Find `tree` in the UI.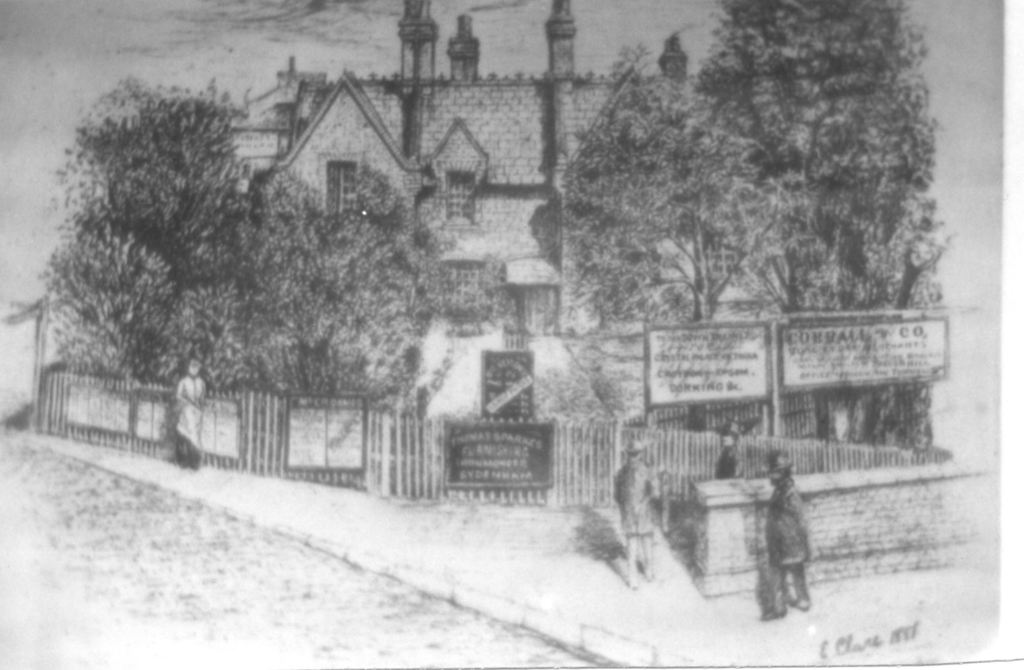
UI element at (x1=29, y1=97, x2=462, y2=448).
